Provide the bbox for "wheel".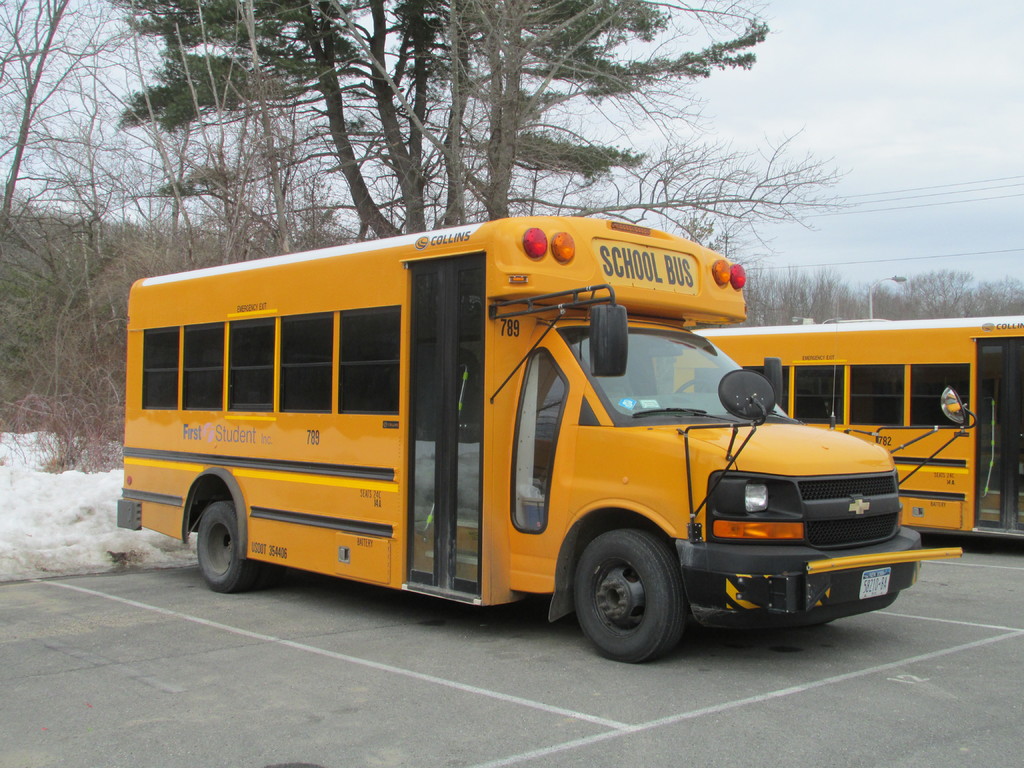
[257, 563, 285, 590].
